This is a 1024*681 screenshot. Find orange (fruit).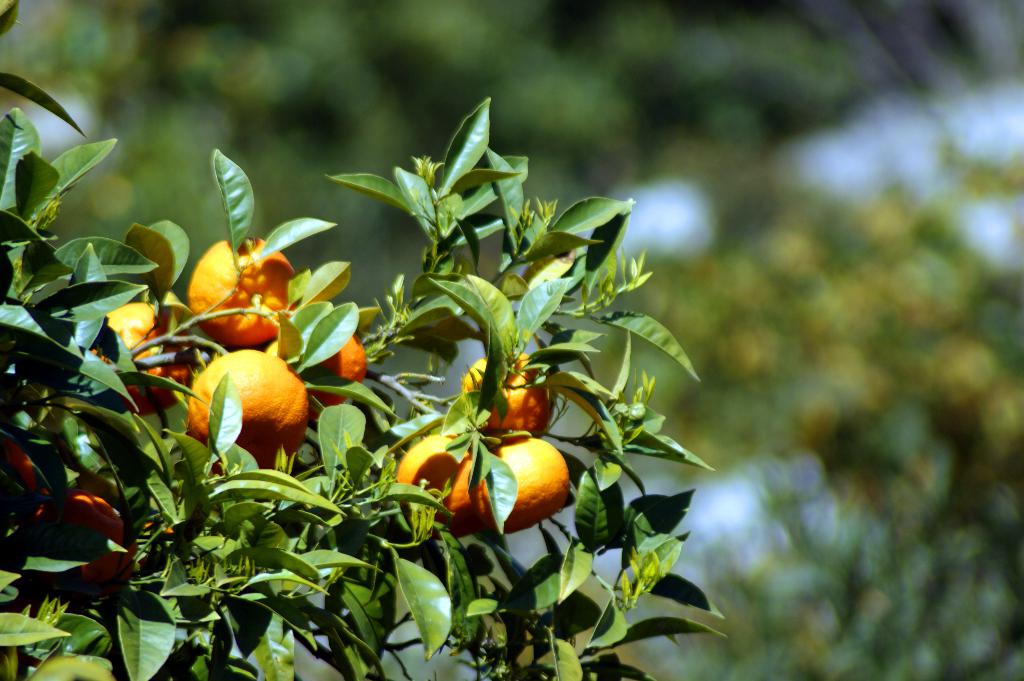
Bounding box: 459 355 554 434.
